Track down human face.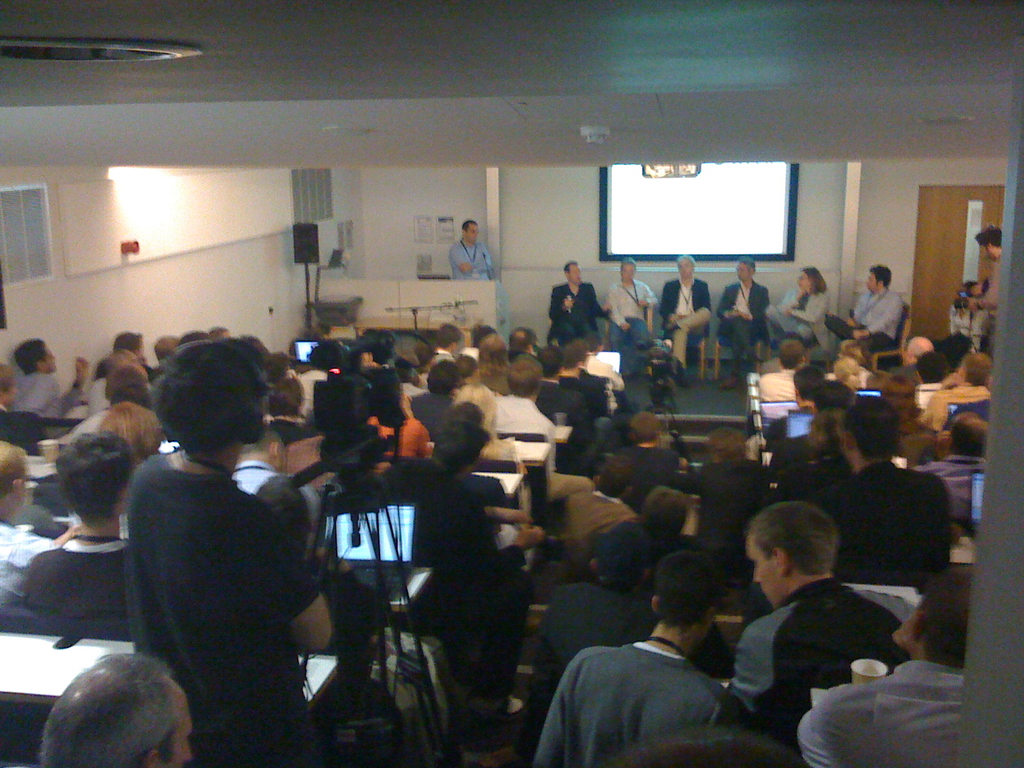
Tracked to pyautogui.locateOnScreen(468, 225, 481, 243).
